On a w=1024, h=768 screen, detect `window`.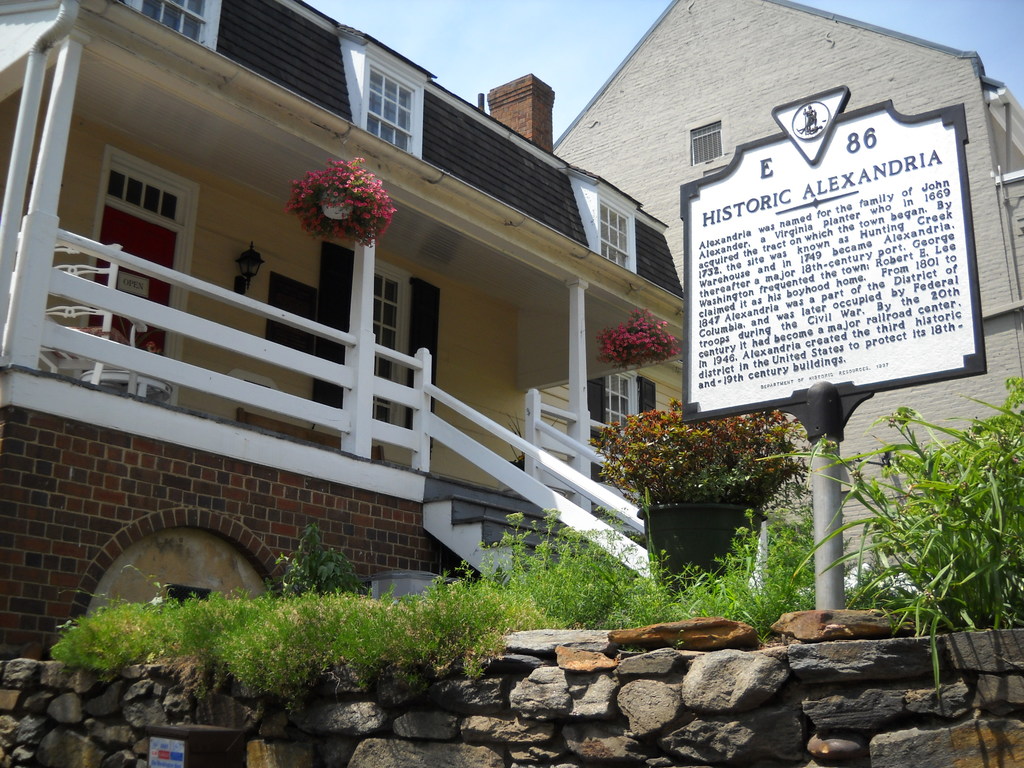
(96,159,193,221).
